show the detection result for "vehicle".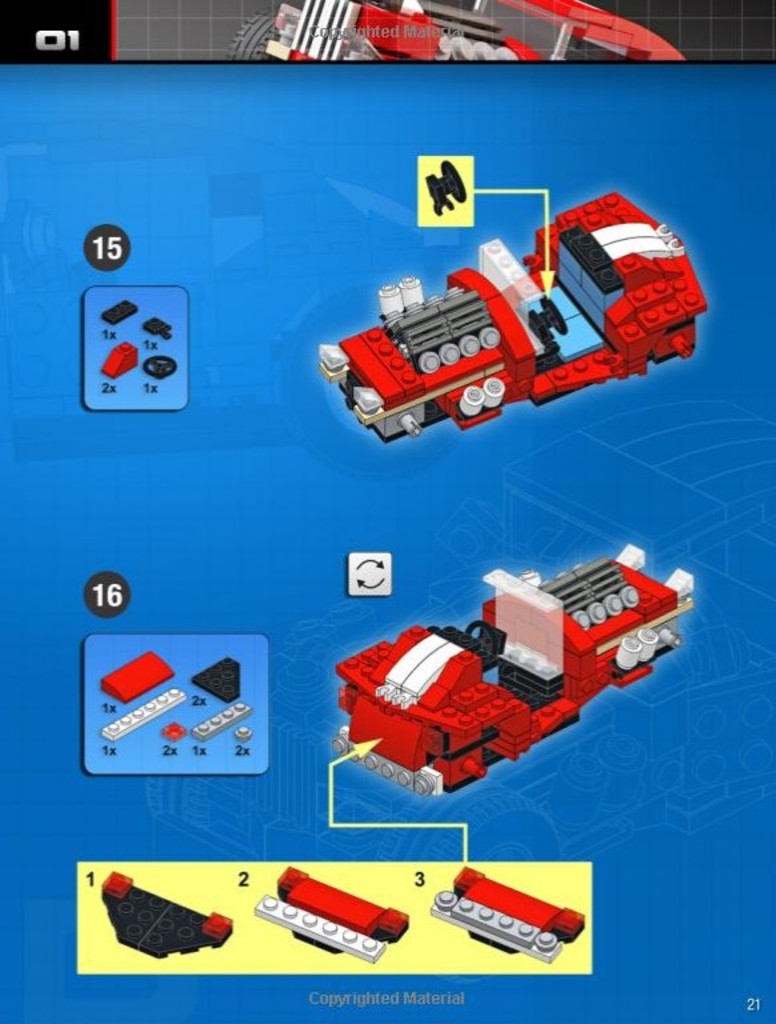
<region>313, 188, 707, 439</region>.
